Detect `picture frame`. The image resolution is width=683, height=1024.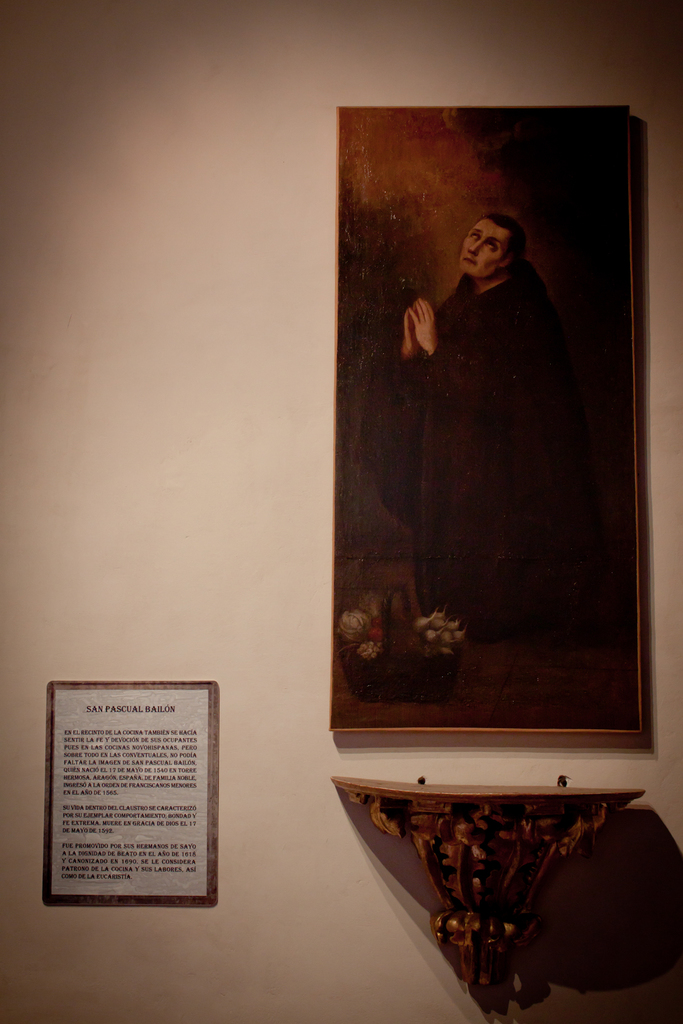
[left=336, top=106, right=639, bottom=731].
